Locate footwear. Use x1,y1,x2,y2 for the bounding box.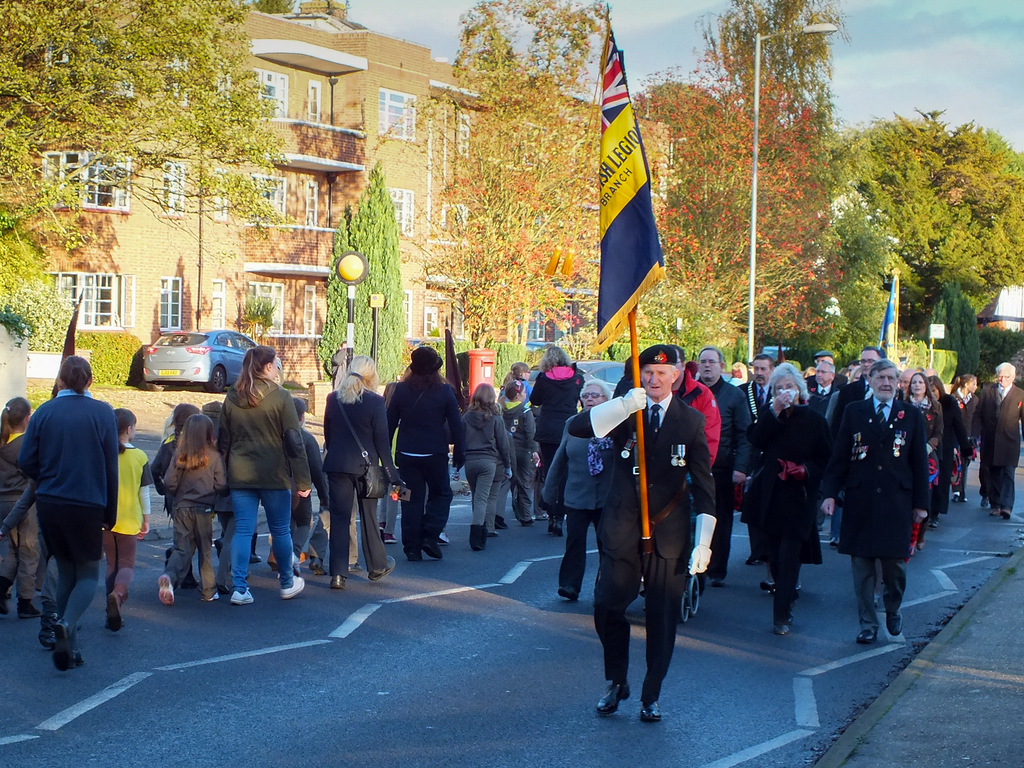
15,599,42,621.
